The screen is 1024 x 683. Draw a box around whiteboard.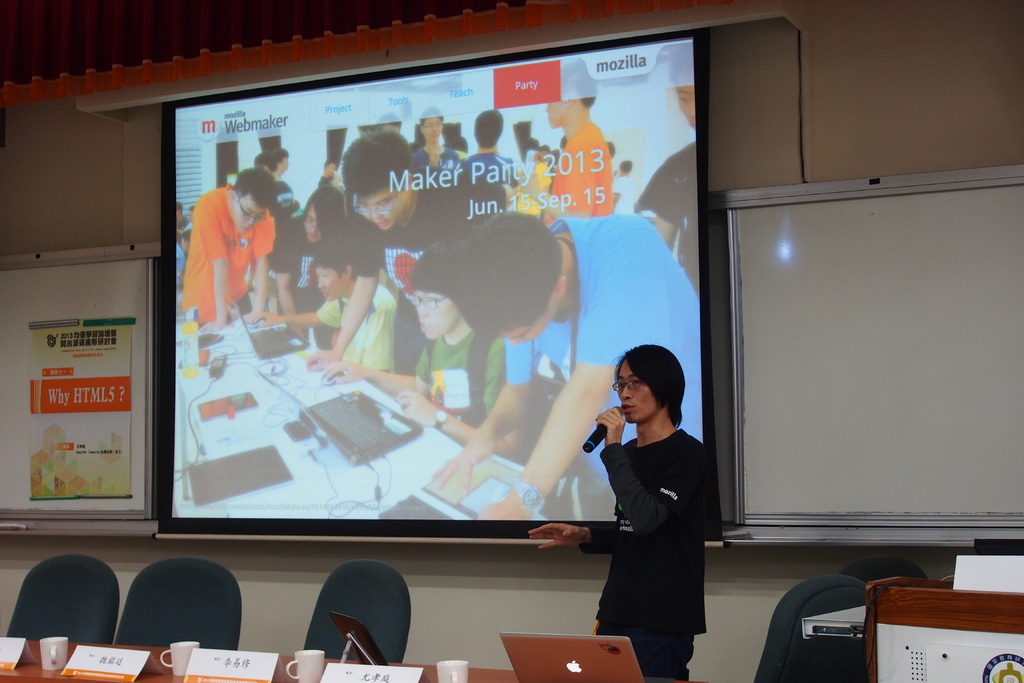
(728, 159, 1023, 529).
